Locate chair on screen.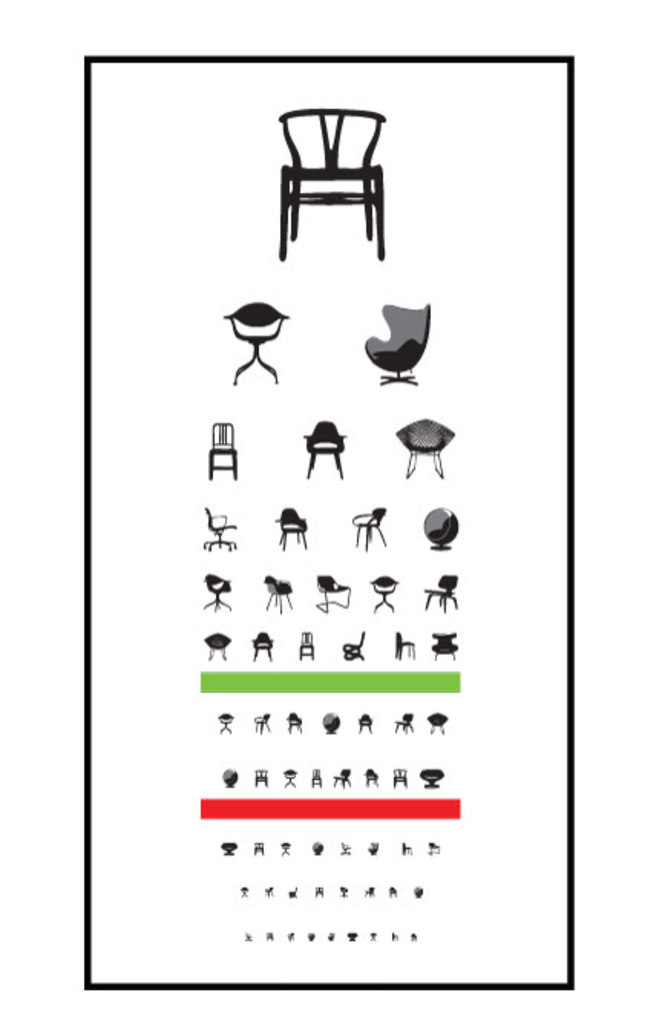
On screen at rect(218, 716, 233, 730).
